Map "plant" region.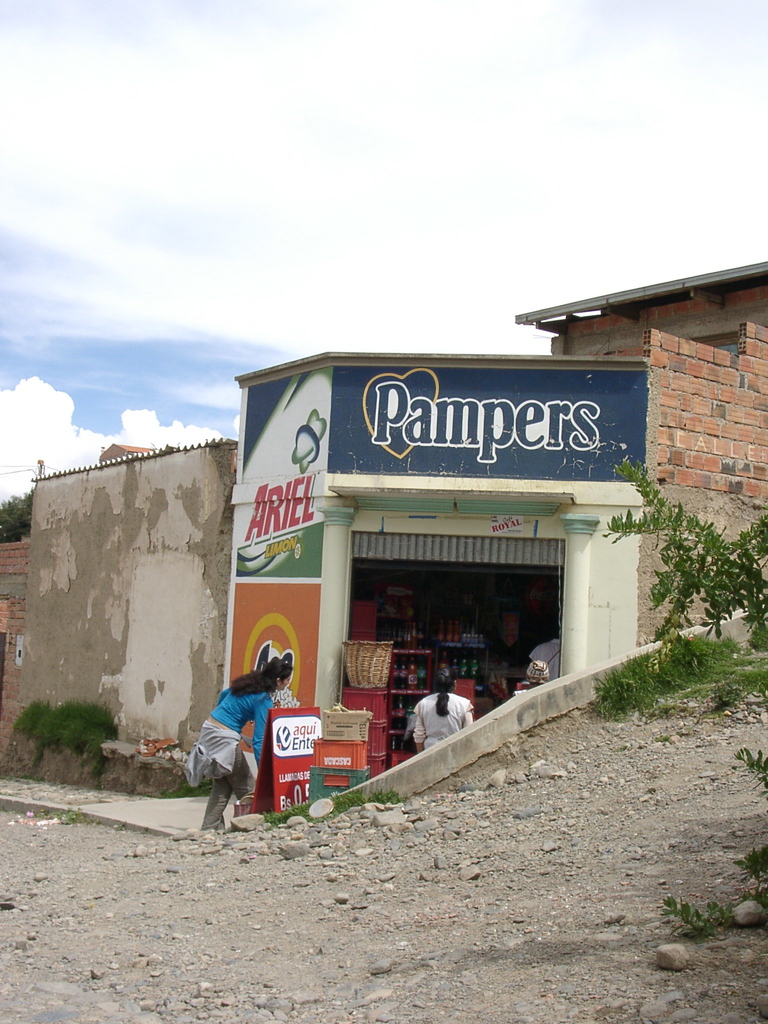
Mapped to {"left": 726, "top": 832, "right": 767, "bottom": 877}.
